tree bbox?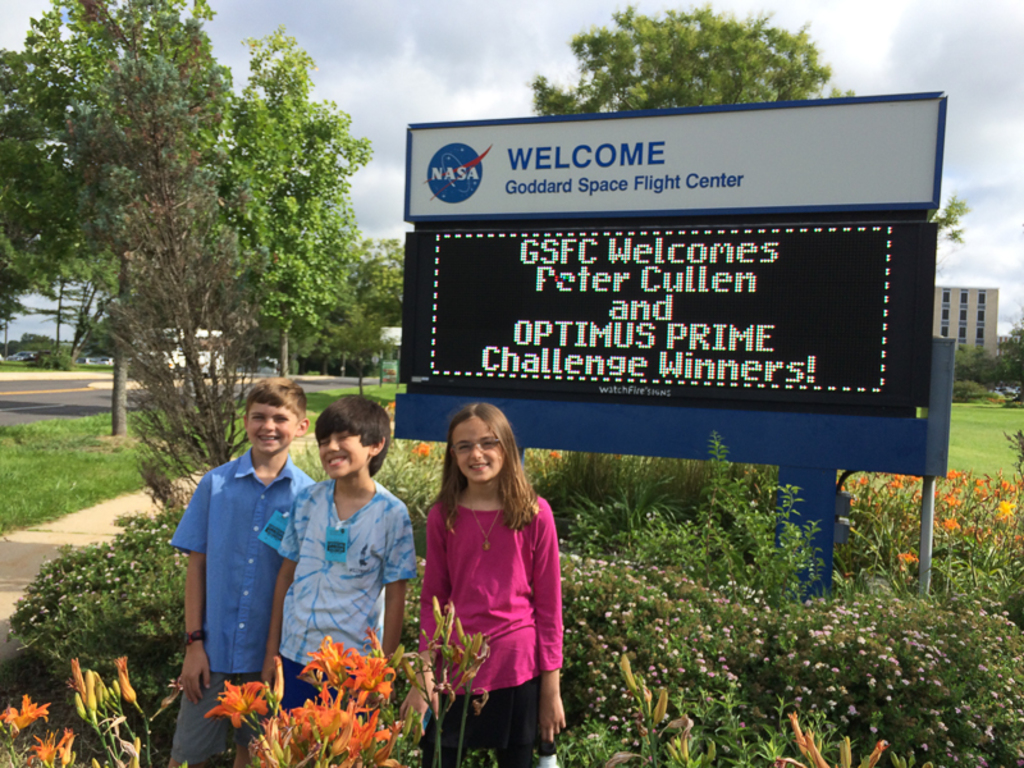
region(518, 0, 864, 122)
